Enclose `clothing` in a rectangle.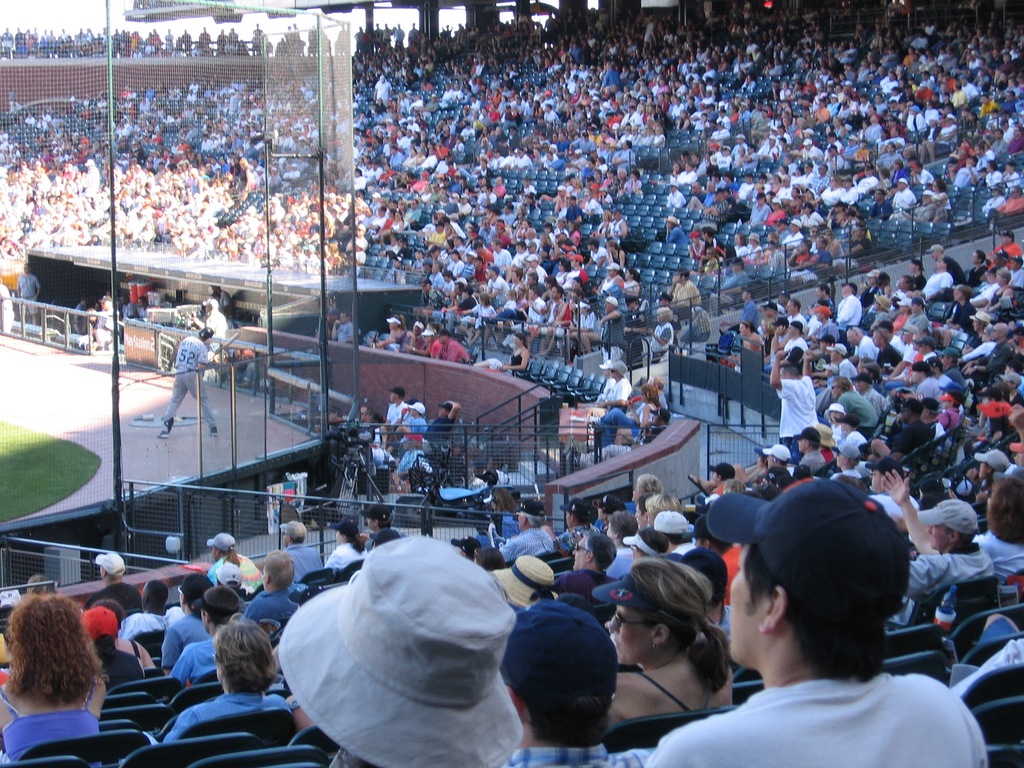
rect(849, 328, 870, 362).
